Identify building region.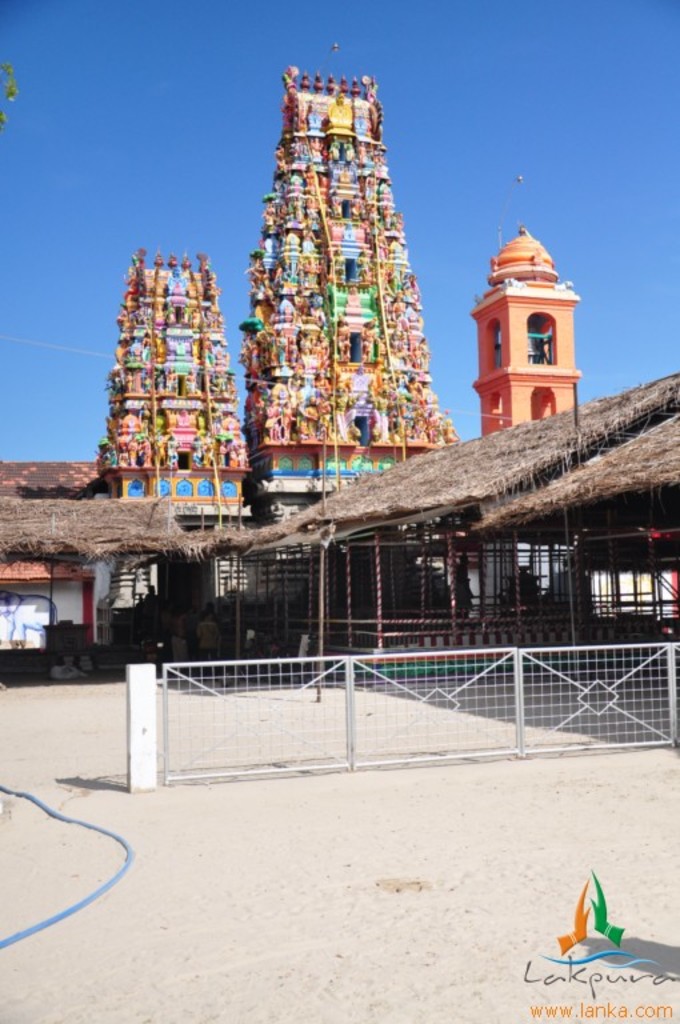
Region: 464,232,583,429.
